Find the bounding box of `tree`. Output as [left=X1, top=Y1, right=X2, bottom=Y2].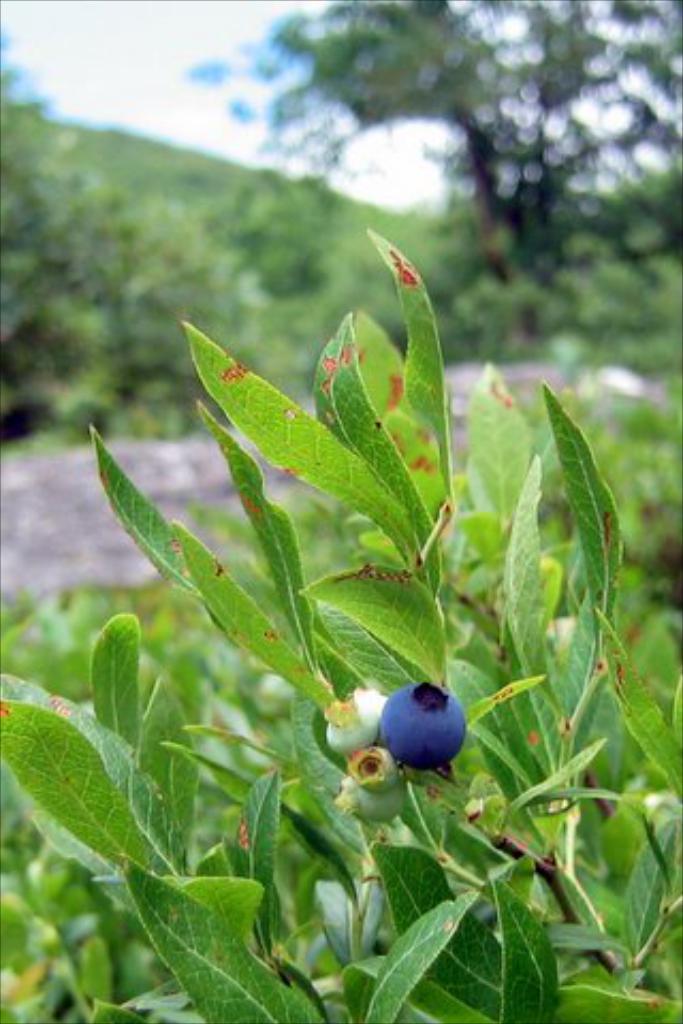
[left=177, top=0, right=681, bottom=331].
